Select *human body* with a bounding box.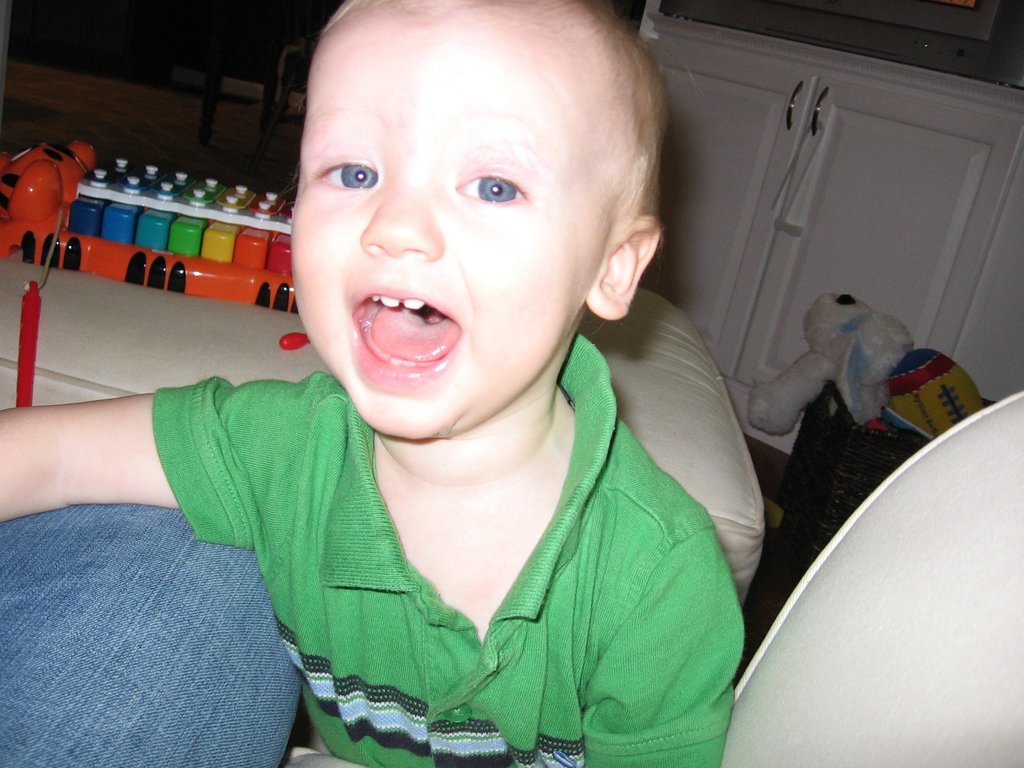
3, 2, 766, 767.
